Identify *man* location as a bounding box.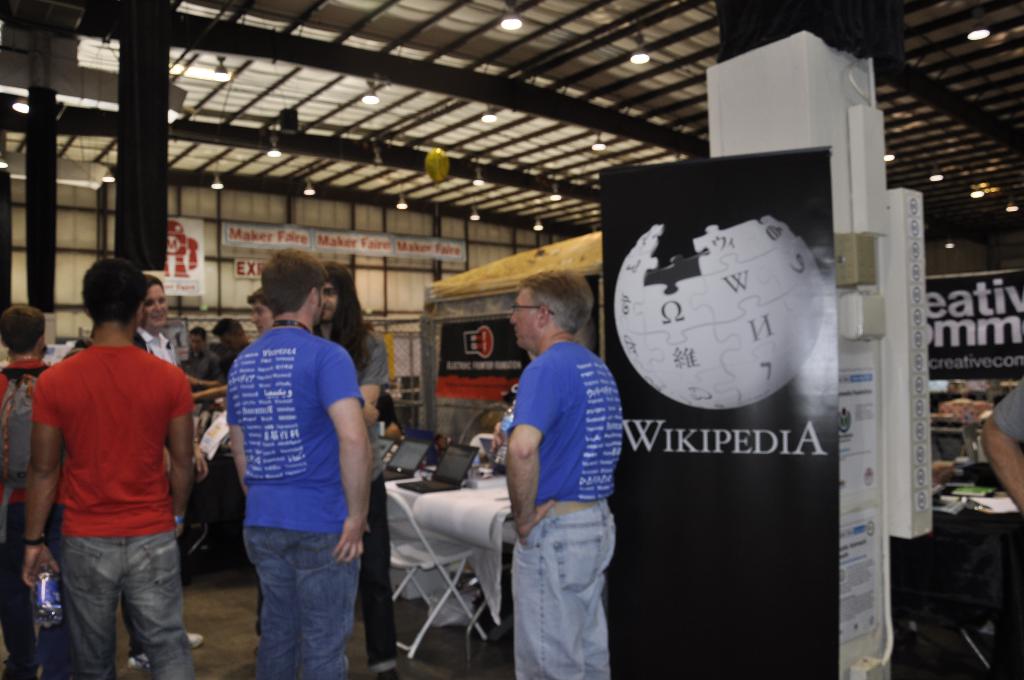
[x1=311, y1=257, x2=406, y2=679].
